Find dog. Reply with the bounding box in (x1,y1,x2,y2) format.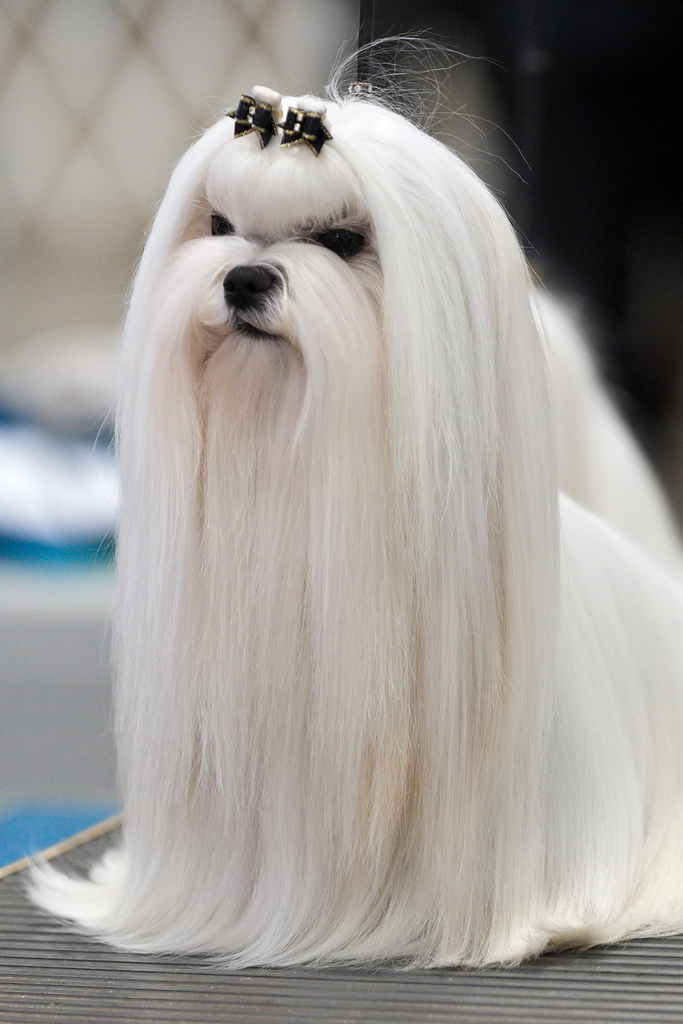
(22,29,682,977).
